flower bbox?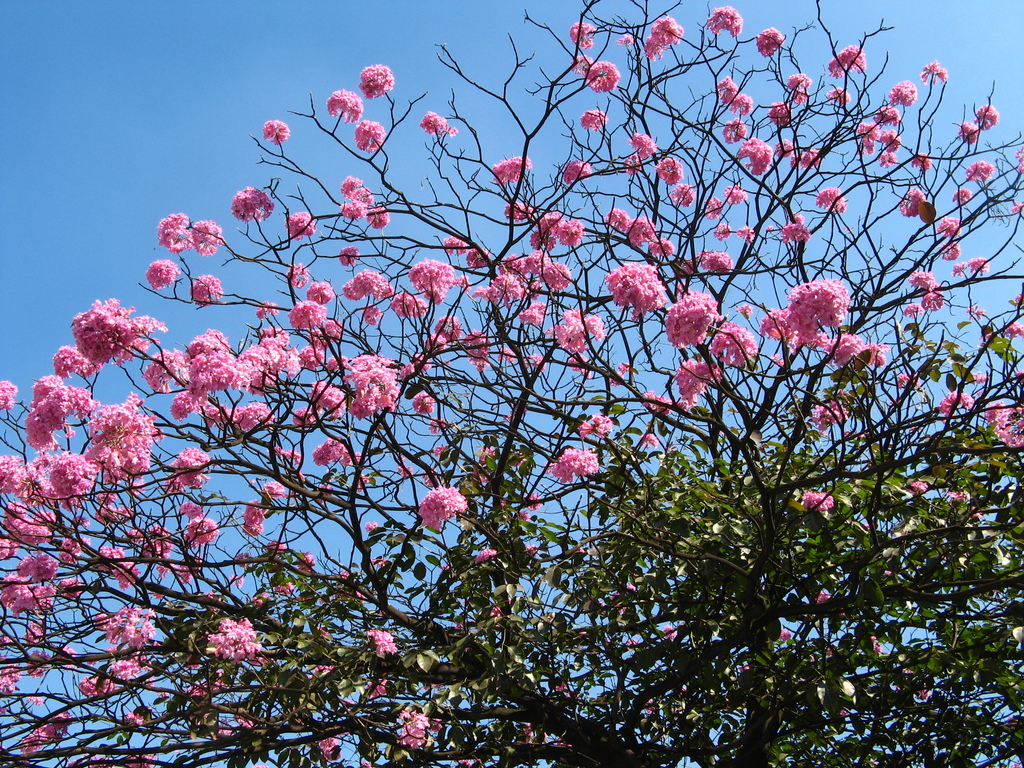
region(614, 35, 636, 45)
